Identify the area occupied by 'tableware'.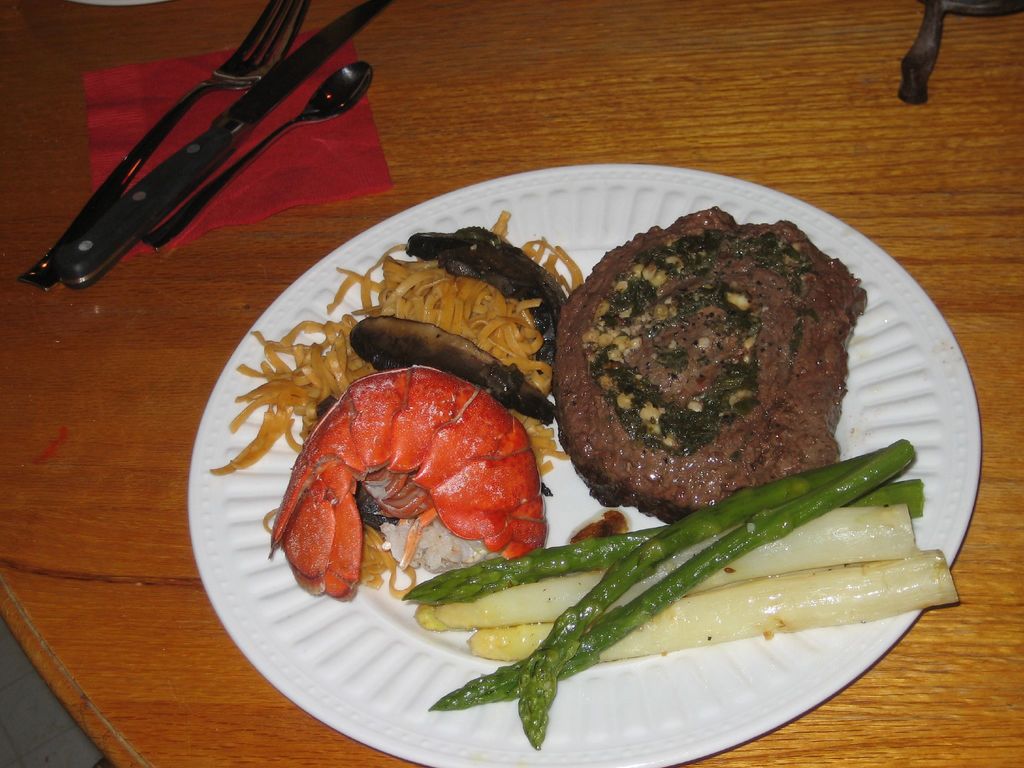
Area: 24 0 313 292.
